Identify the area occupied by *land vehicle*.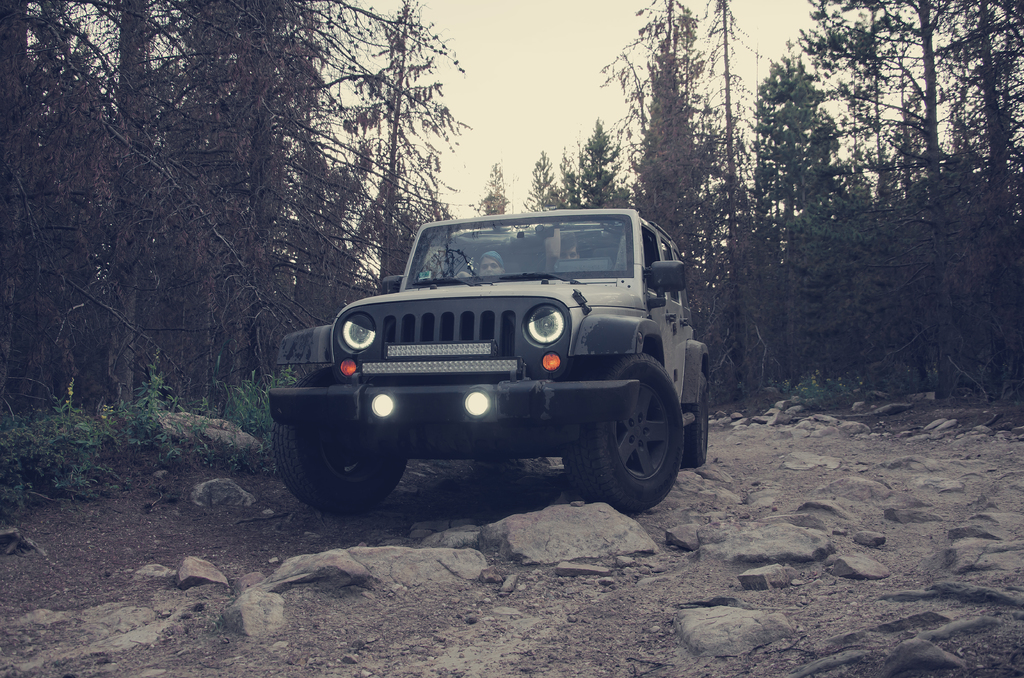
Area: {"left": 260, "top": 195, "right": 716, "bottom": 520}.
